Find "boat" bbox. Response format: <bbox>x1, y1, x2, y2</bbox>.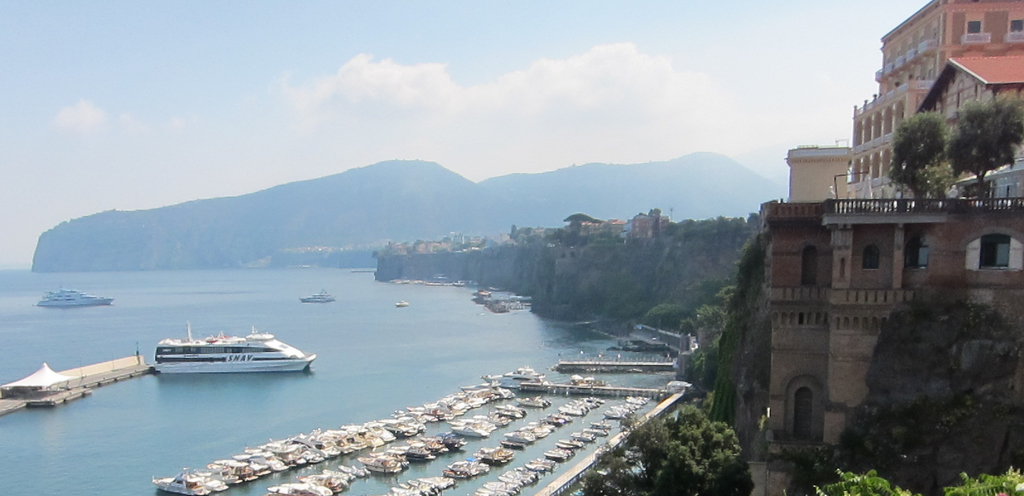
<bbox>37, 281, 113, 304</bbox>.
